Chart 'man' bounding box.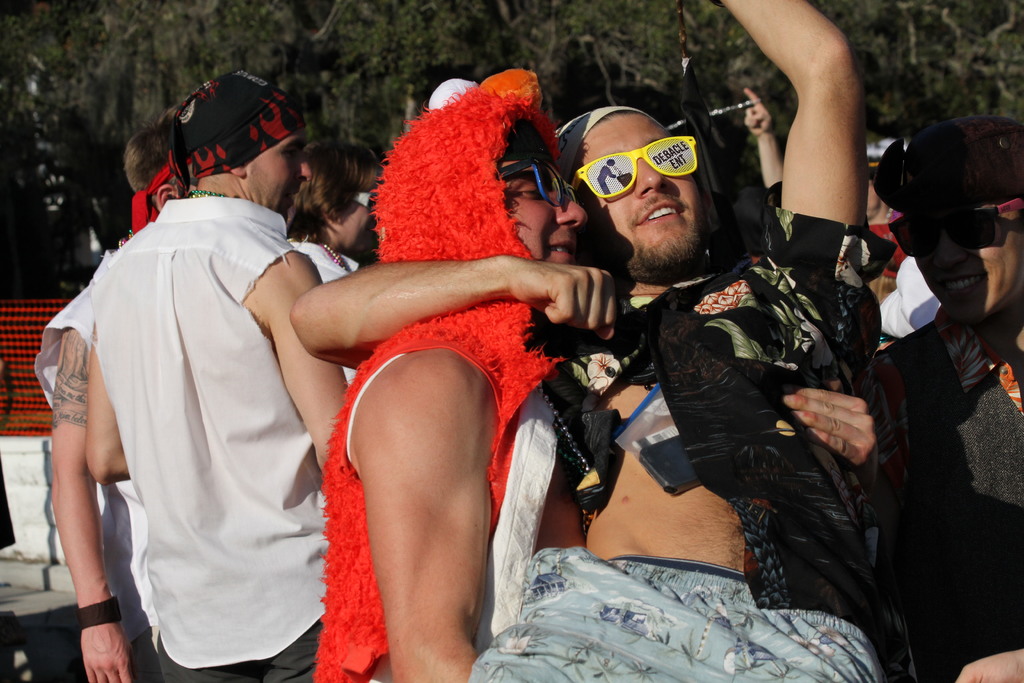
Charted: x1=304, y1=53, x2=896, y2=682.
